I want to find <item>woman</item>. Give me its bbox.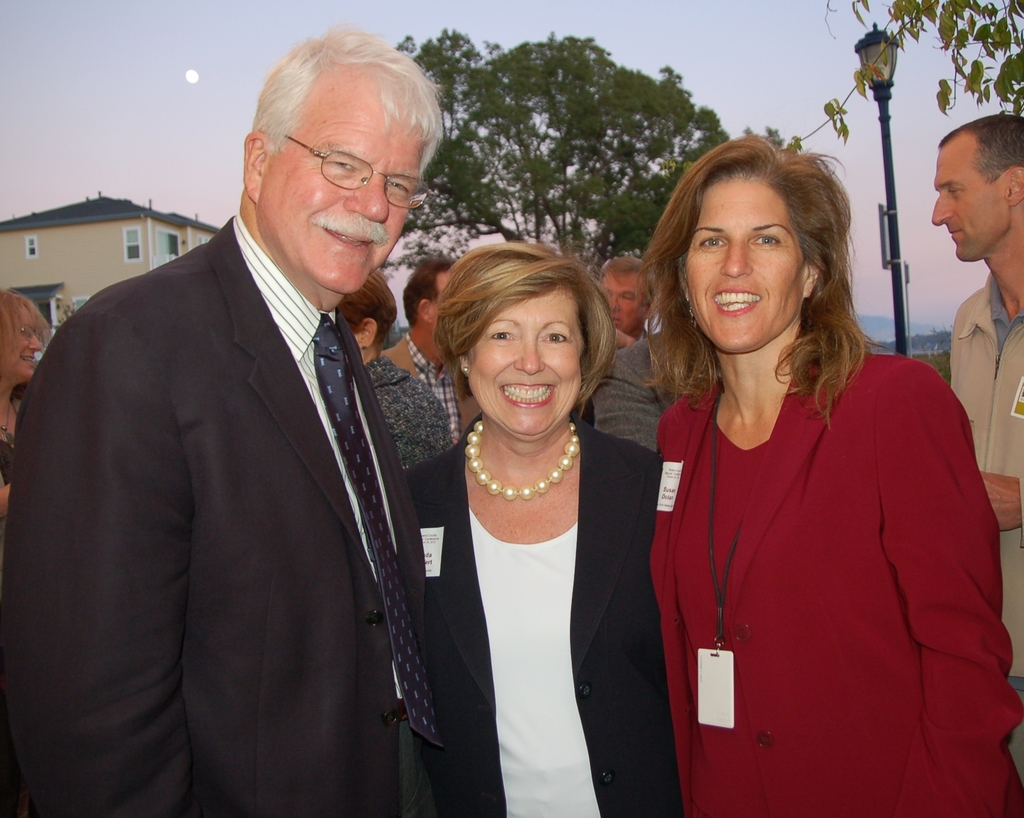
(651, 129, 1023, 817).
